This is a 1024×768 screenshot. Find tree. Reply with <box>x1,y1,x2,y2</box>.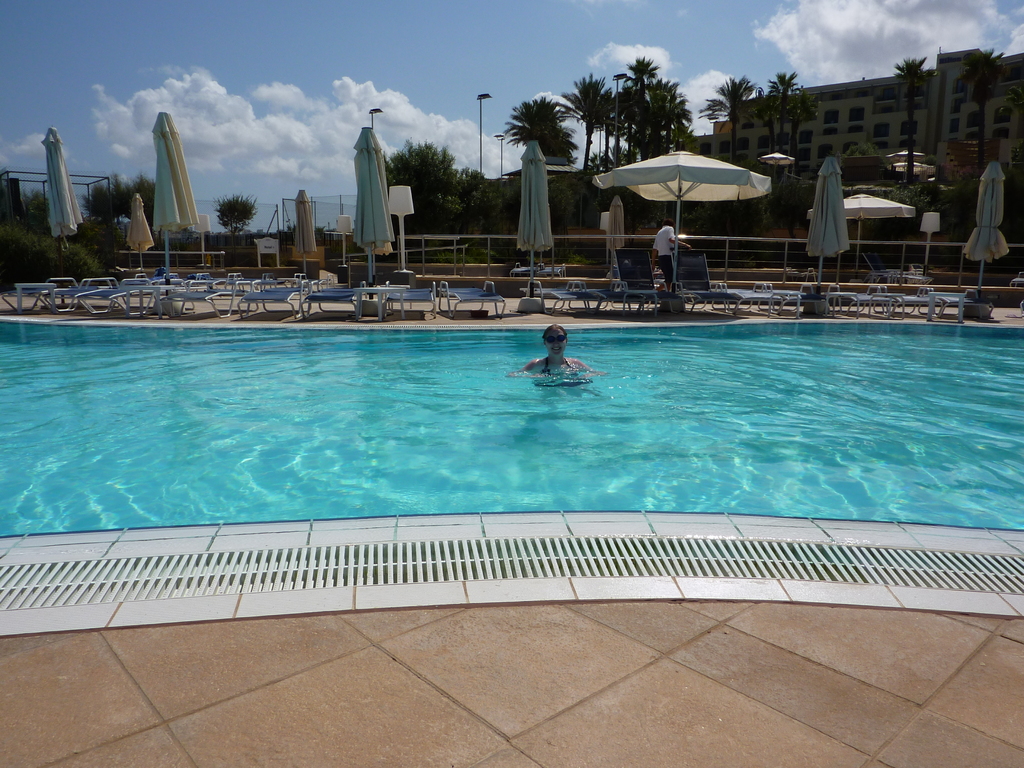
<box>893,53,932,182</box>.
